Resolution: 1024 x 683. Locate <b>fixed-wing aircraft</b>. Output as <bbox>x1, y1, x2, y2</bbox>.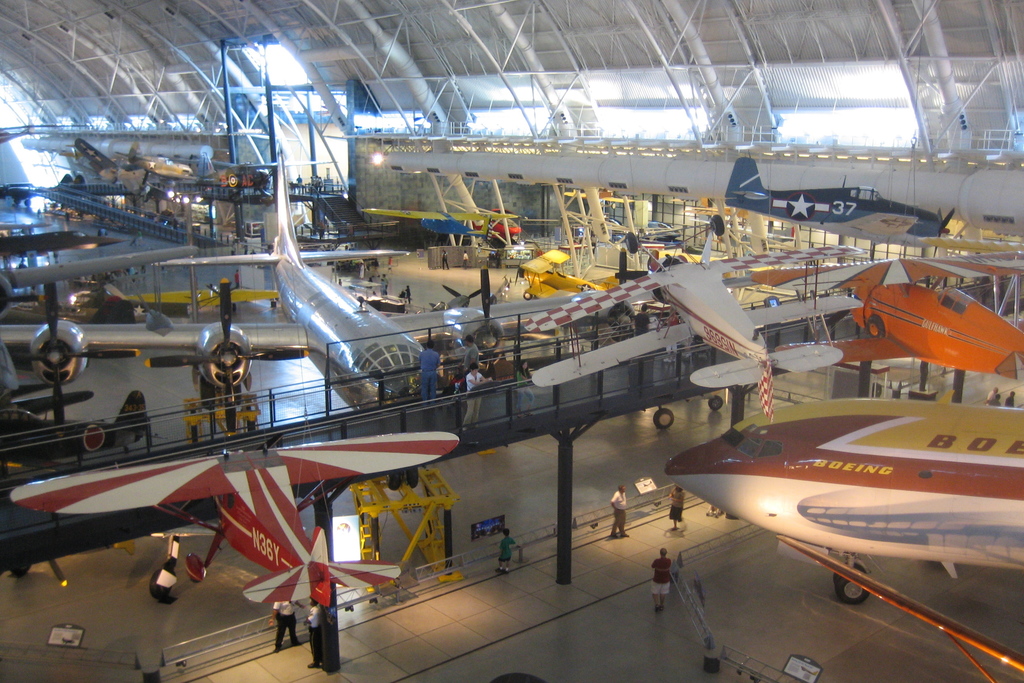
<bbox>0, 143, 756, 411</bbox>.
